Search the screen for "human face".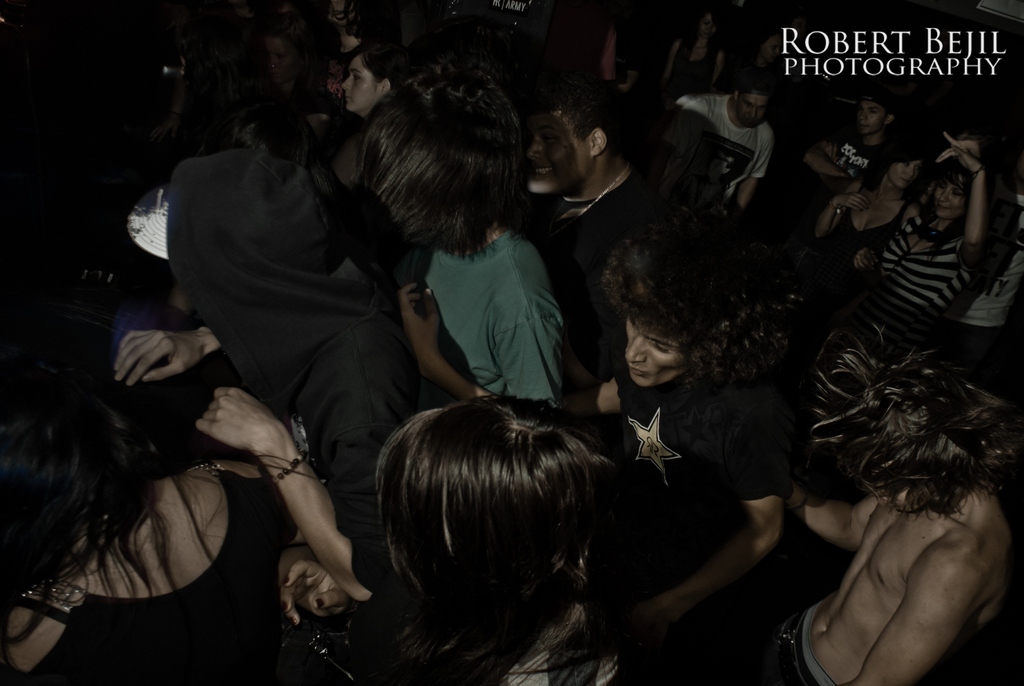
Found at (x1=739, y1=94, x2=765, y2=122).
